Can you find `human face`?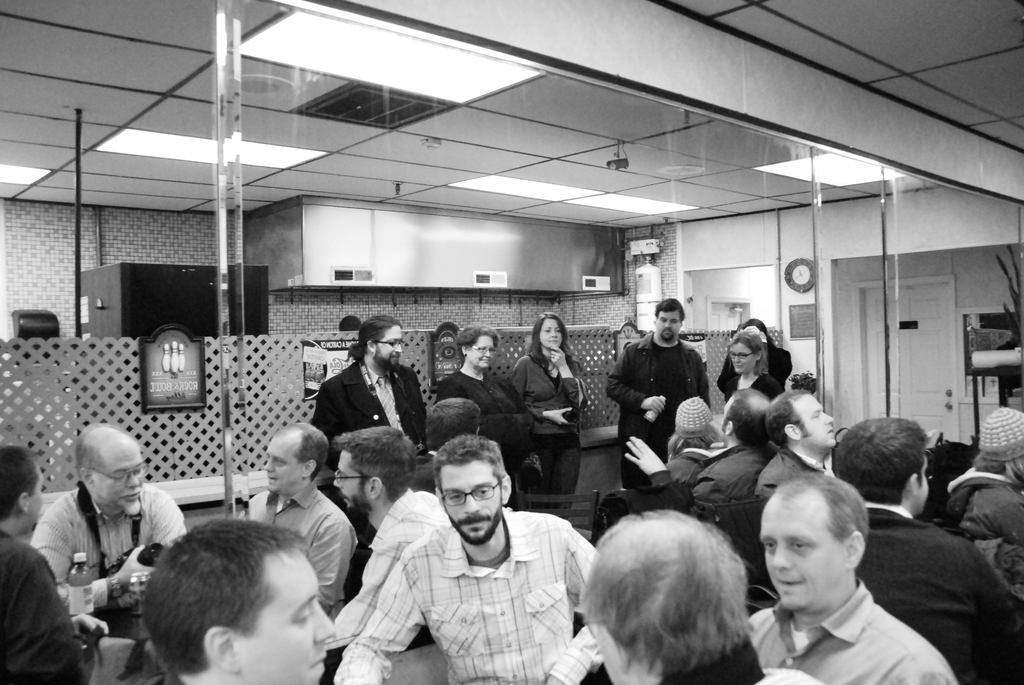
Yes, bounding box: 243 555 334 684.
